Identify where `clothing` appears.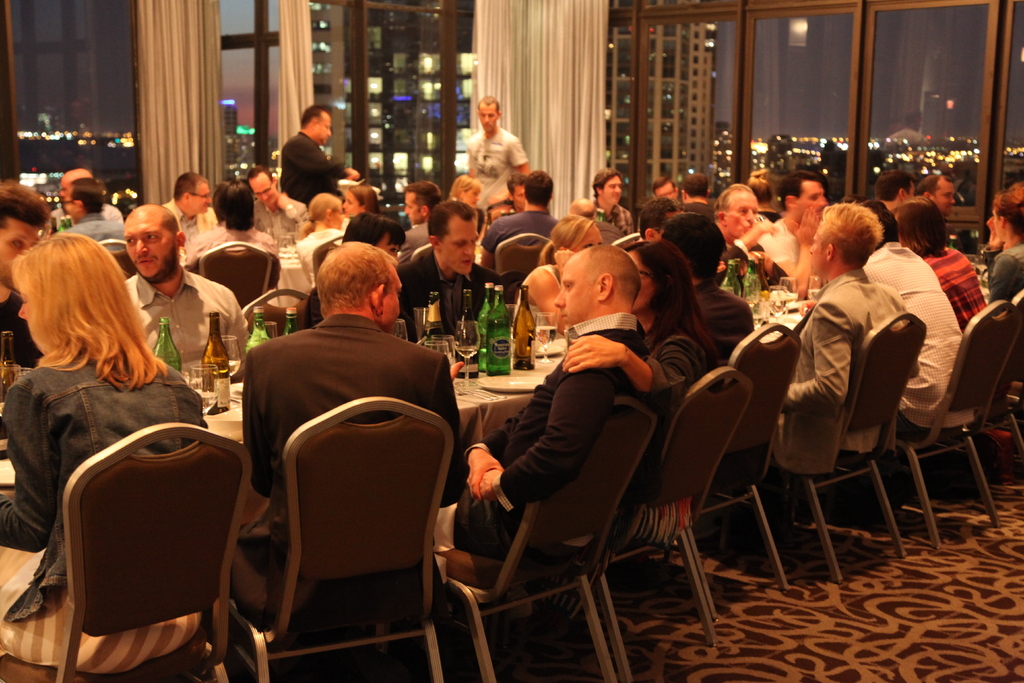
Appears at (607, 308, 723, 455).
